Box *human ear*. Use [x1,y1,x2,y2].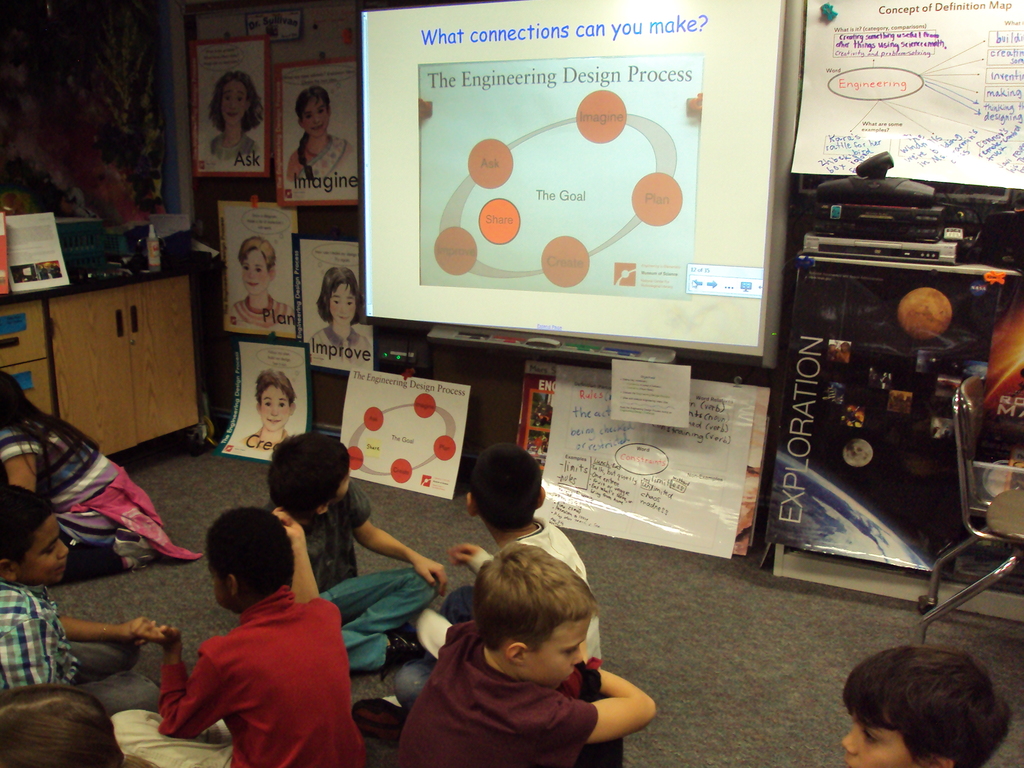
[317,504,333,515].
